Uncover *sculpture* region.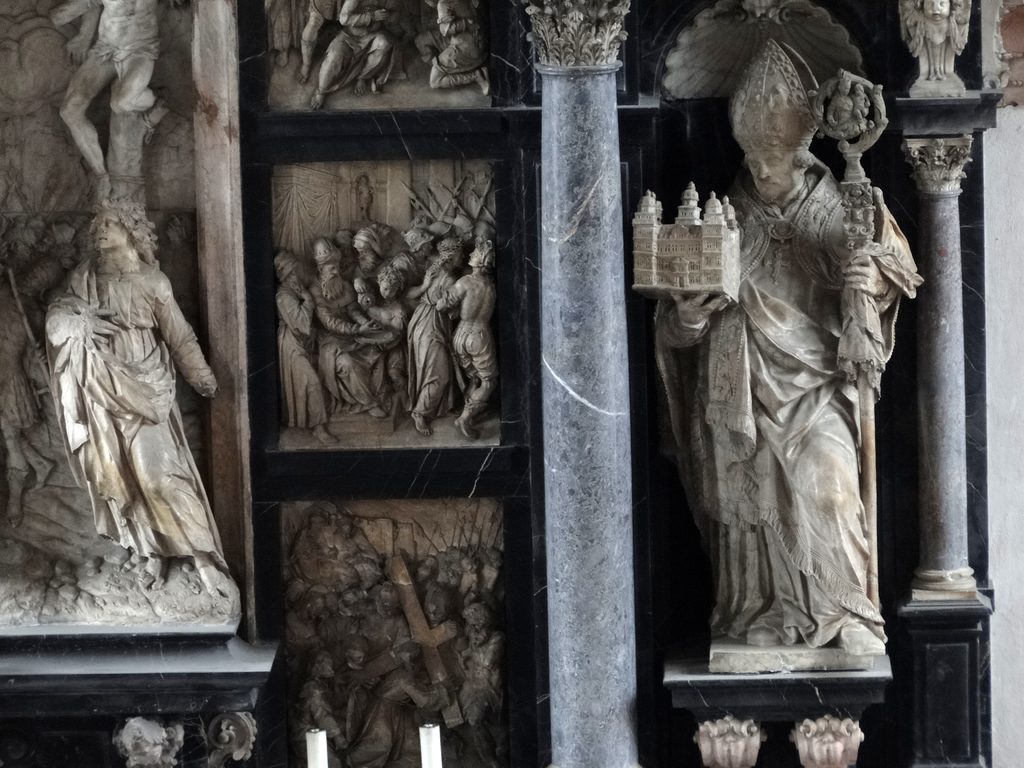
Uncovered: [x1=414, y1=0, x2=484, y2=94].
